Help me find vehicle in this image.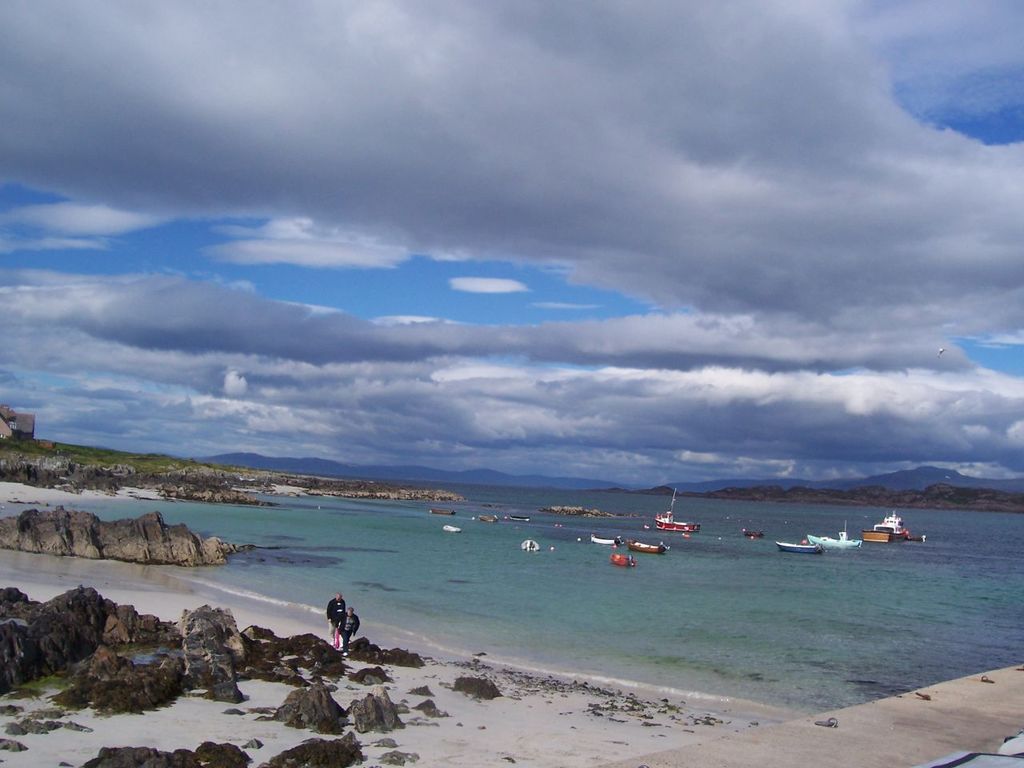
Found it: [left=583, top=527, right=626, bottom=545].
